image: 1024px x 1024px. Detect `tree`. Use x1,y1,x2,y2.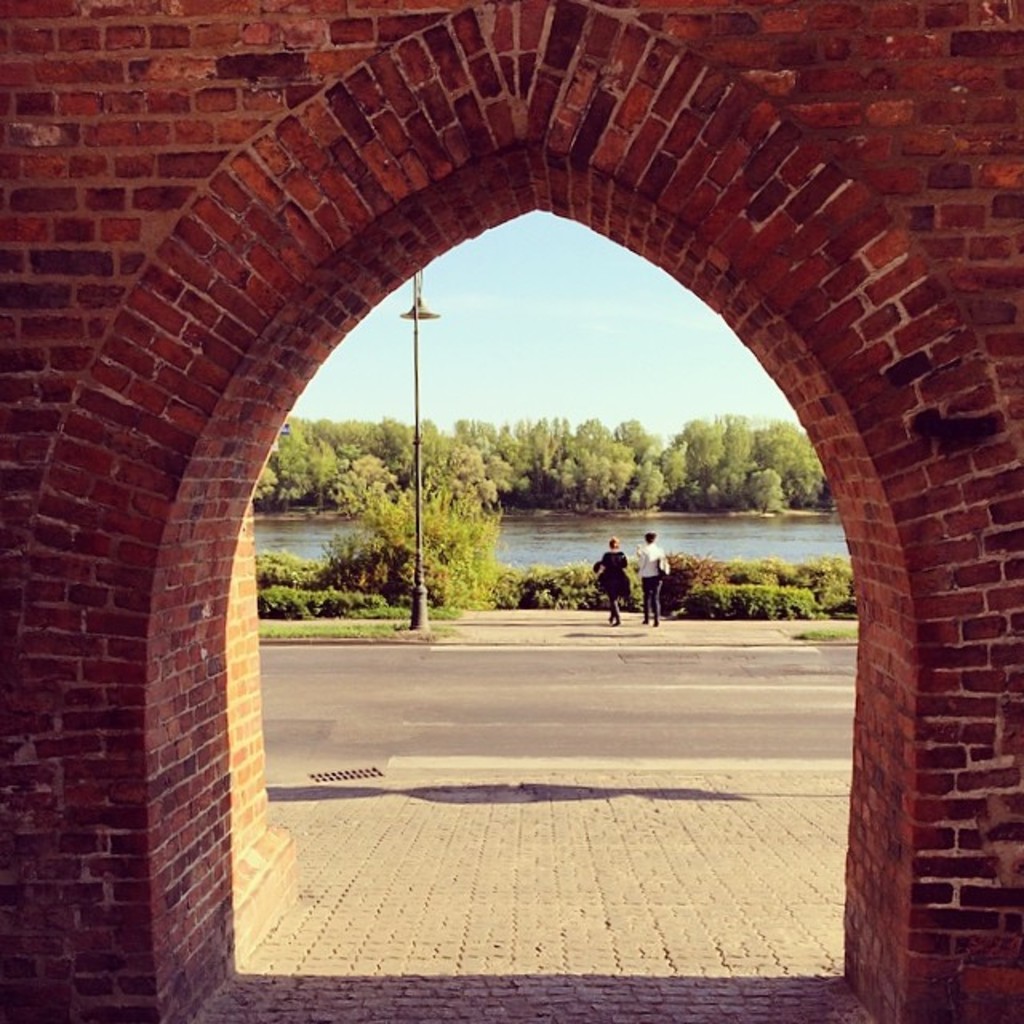
328,482,504,616.
